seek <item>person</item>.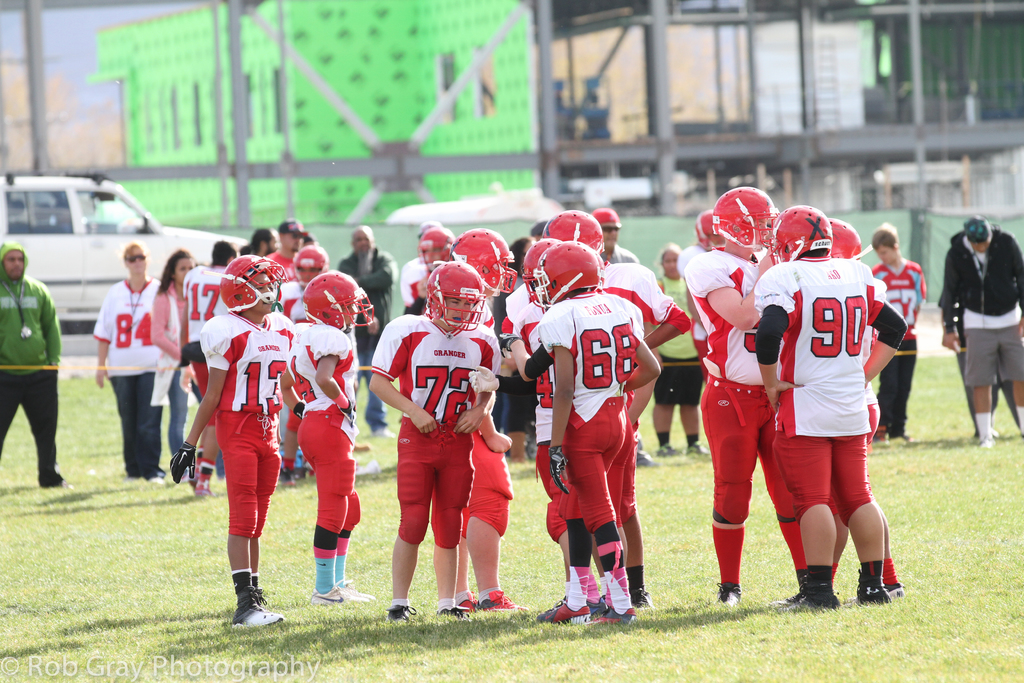
BBox(88, 232, 161, 480).
